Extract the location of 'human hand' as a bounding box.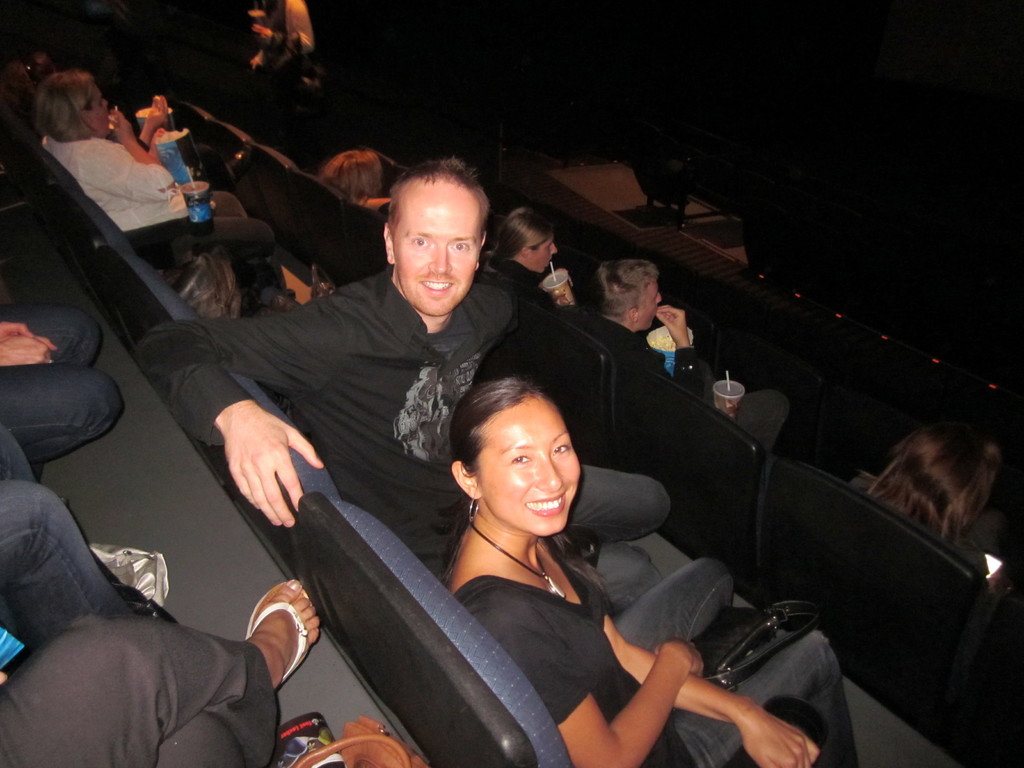
{"x1": 143, "y1": 93, "x2": 170, "y2": 134}.
